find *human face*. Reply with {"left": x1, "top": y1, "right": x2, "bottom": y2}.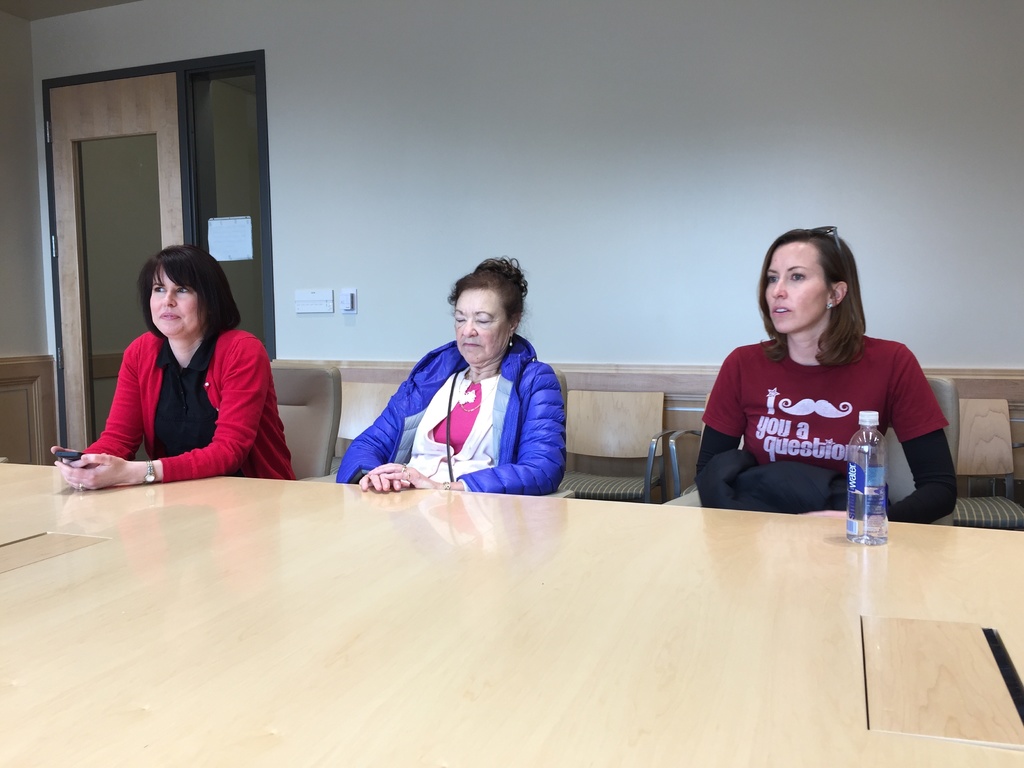
{"left": 454, "top": 288, "right": 508, "bottom": 367}.
